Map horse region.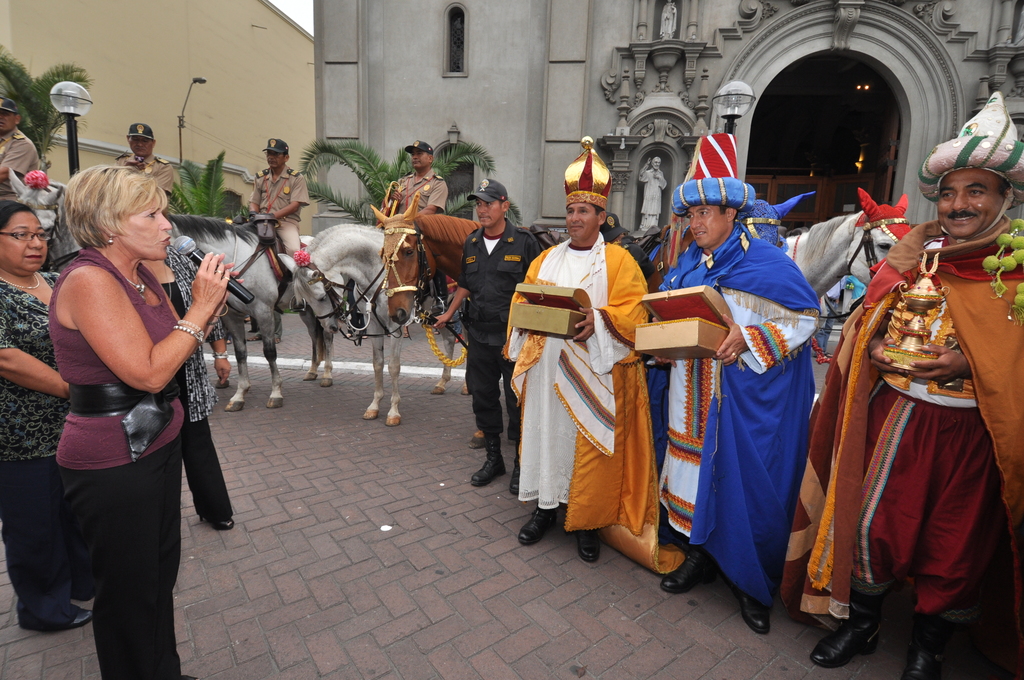
Mapped to region(10, 163, 90, 275).
